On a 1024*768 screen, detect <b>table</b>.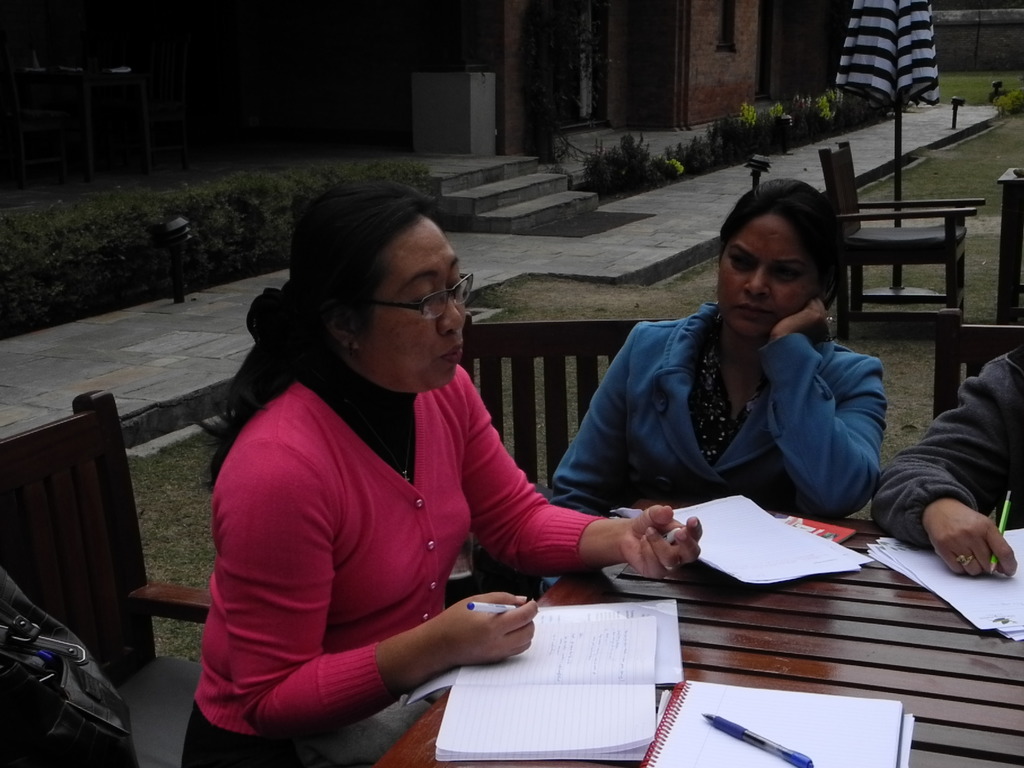
pyautogui.locateOnScreen(477, 491, 1023, 767).
